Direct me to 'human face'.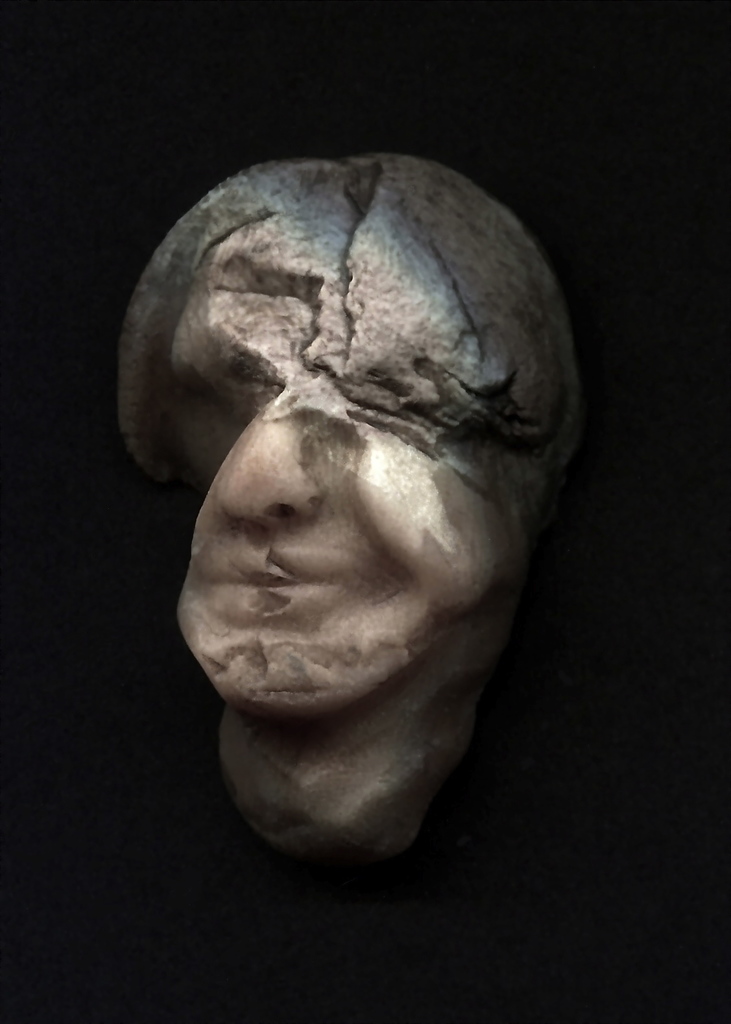
Direction: (180, 321, 491, 720).
